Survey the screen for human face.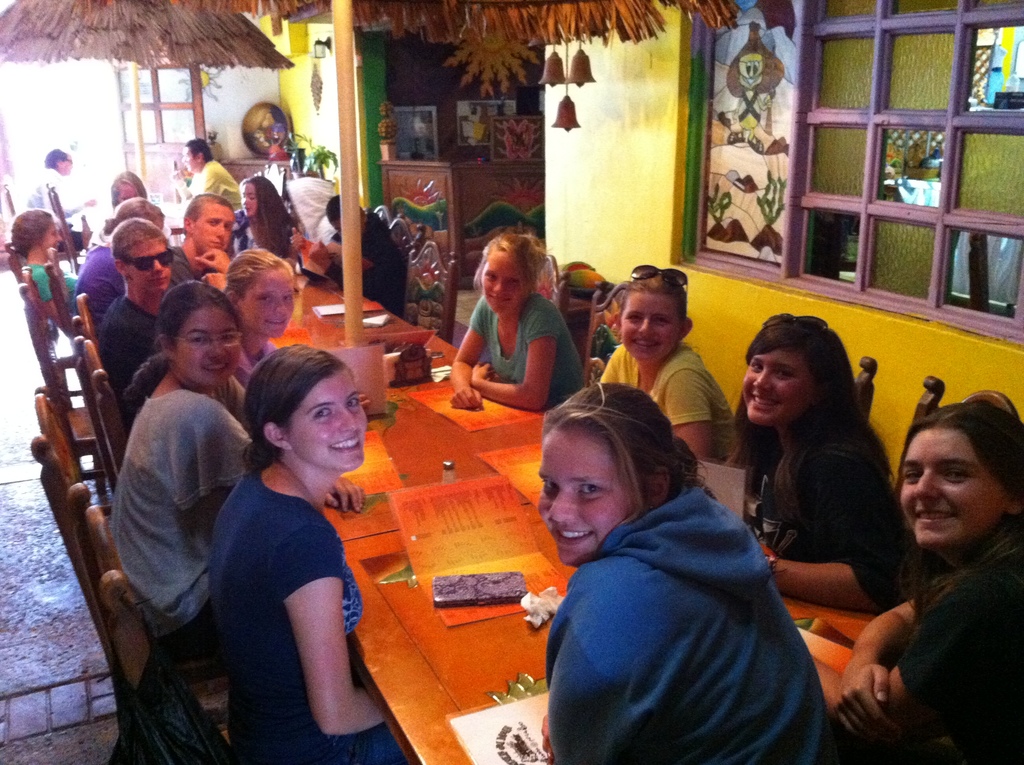
Survey found: region(483, 252, 530, 314).
